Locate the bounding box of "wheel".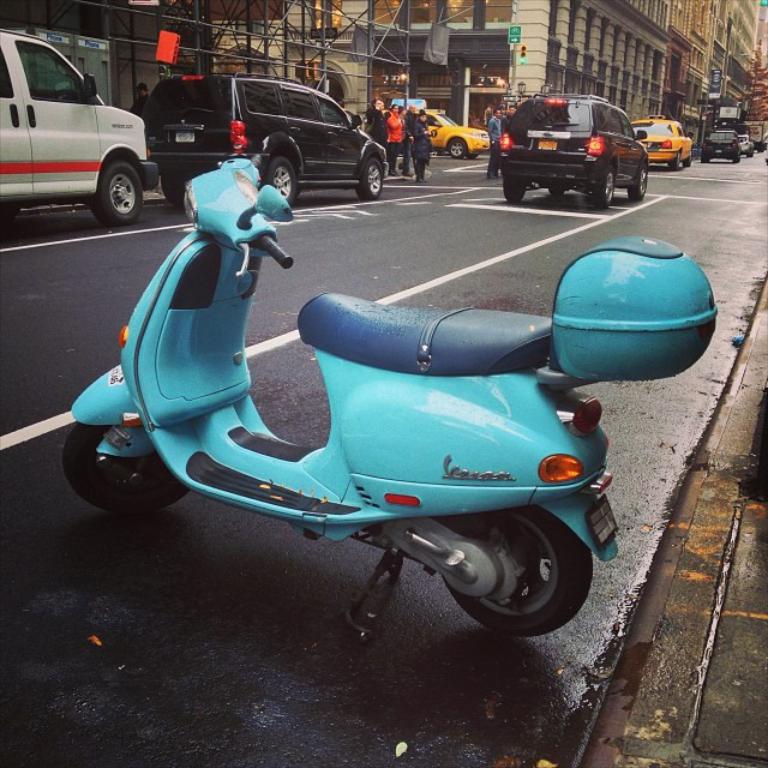
Bounding box: <bbox>352, 157, 384, 200</bbox>.
